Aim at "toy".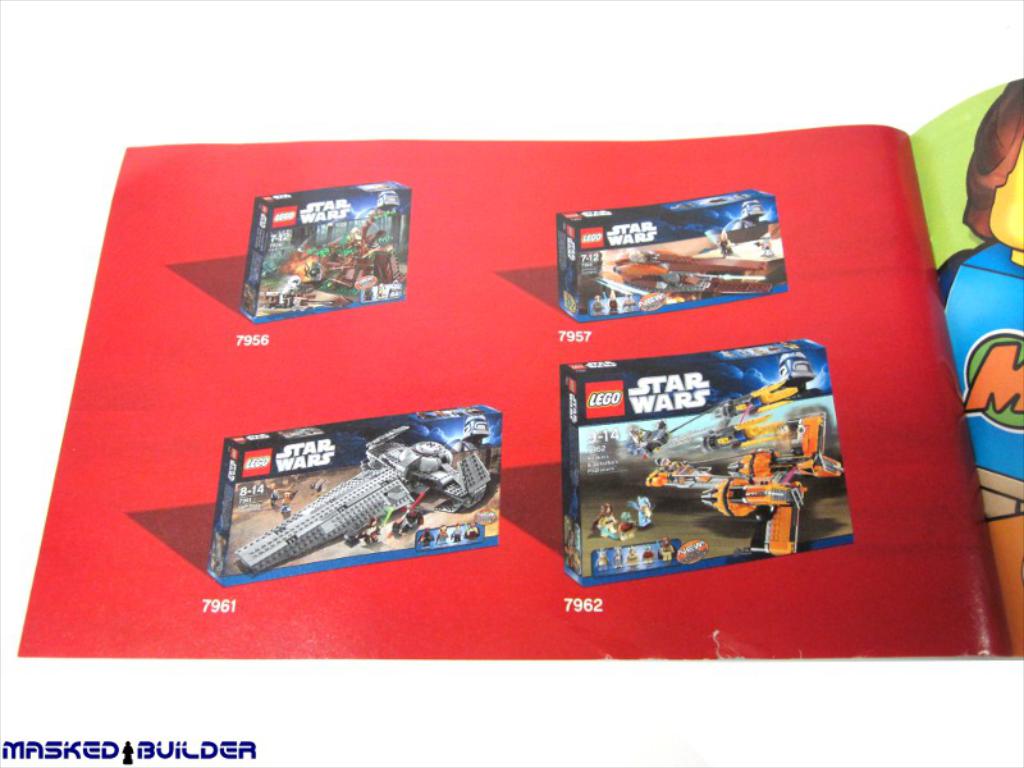
Aimed at crop(563, 525, 582, 573).
